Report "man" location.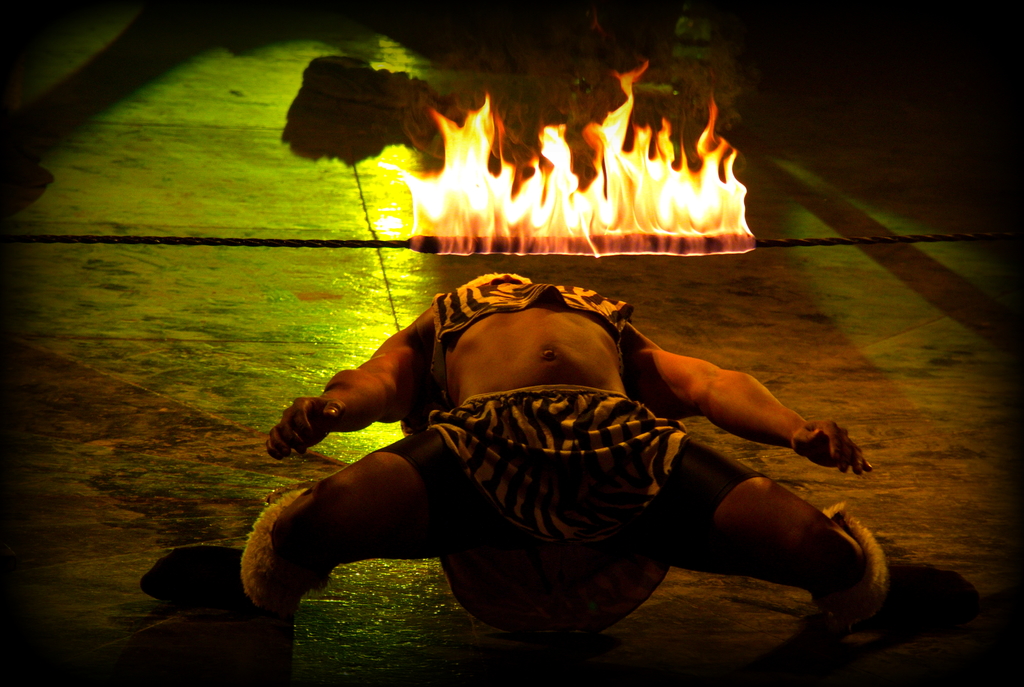
Report: <box>225,255,881,661</box>.
